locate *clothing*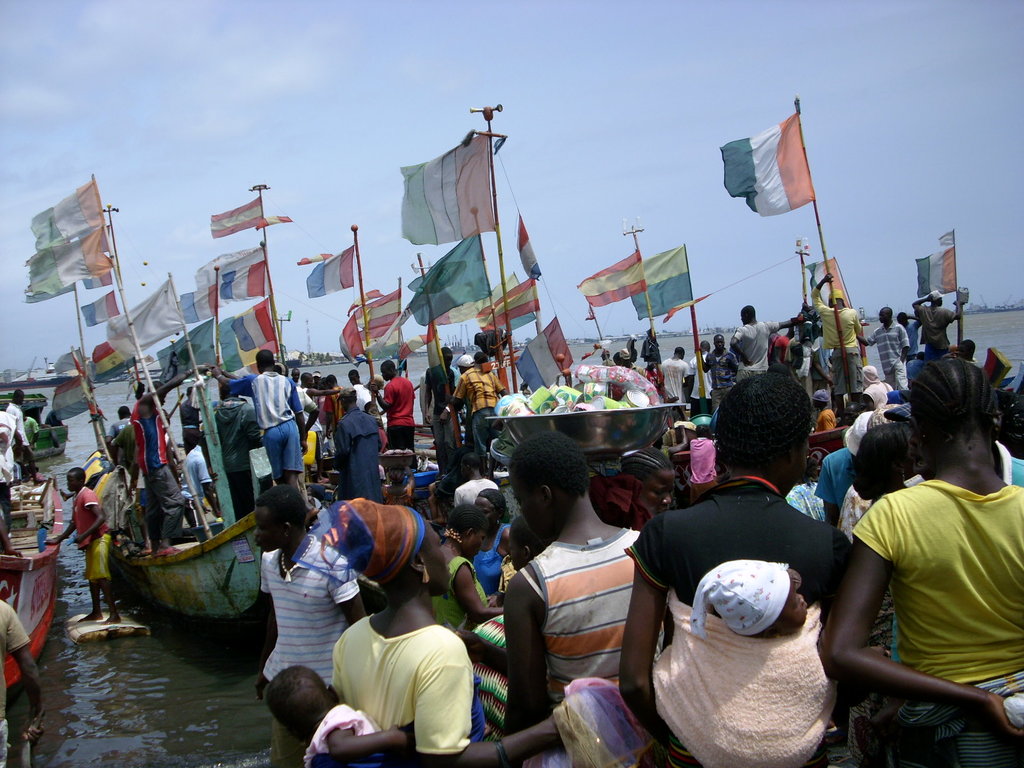
select_region(326, 603, 484, 749)
